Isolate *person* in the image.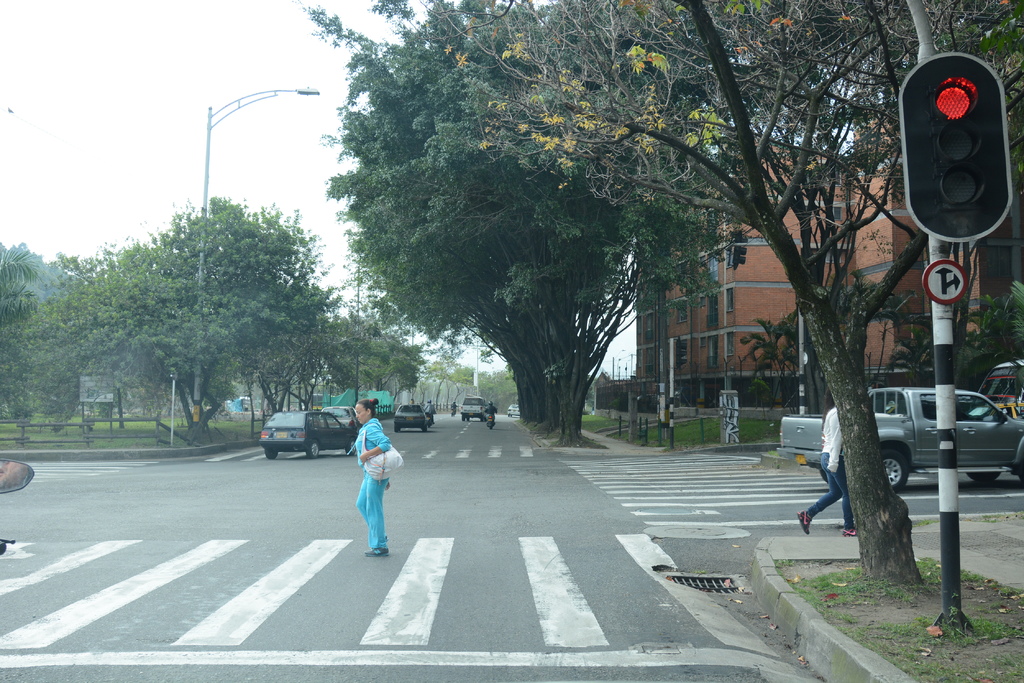
Isolated region: [425,401,436,412].
